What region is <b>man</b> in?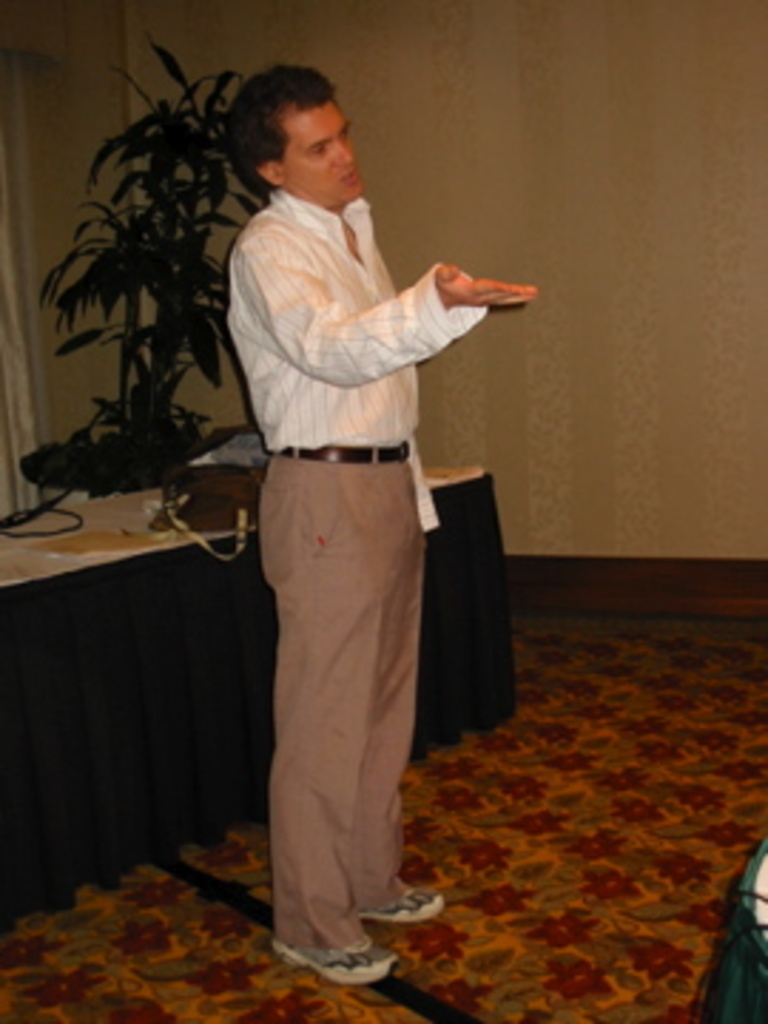
region(159, 60, 518, 927).
